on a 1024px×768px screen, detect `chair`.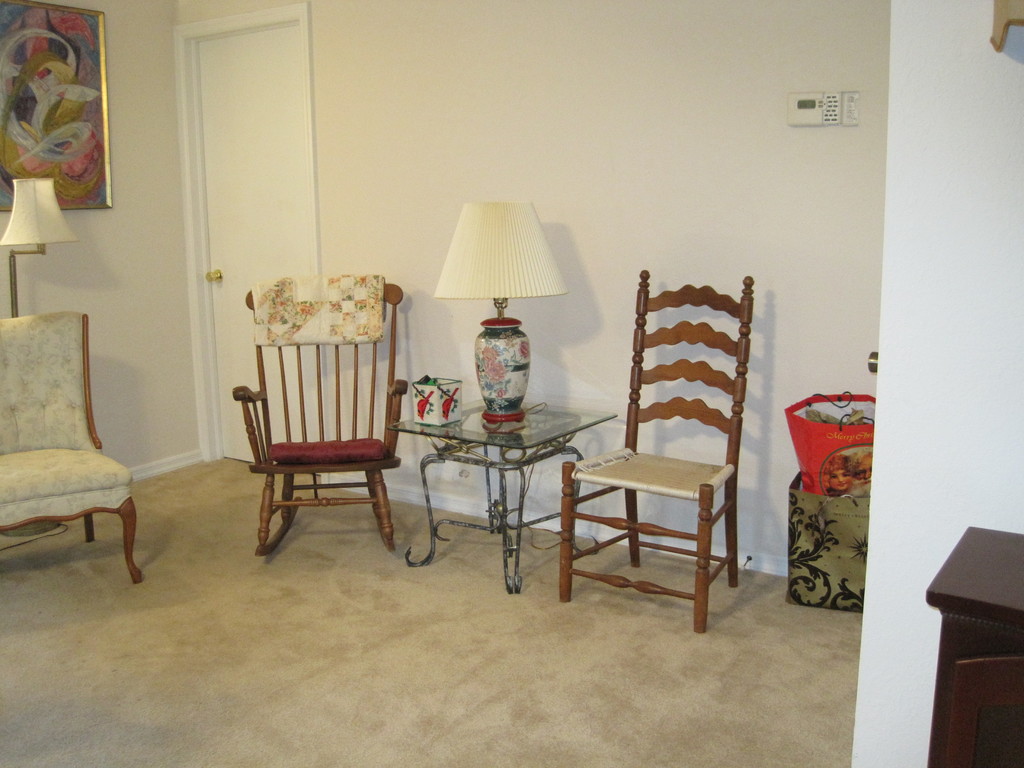
select_region(556, 263, 759, 634).
